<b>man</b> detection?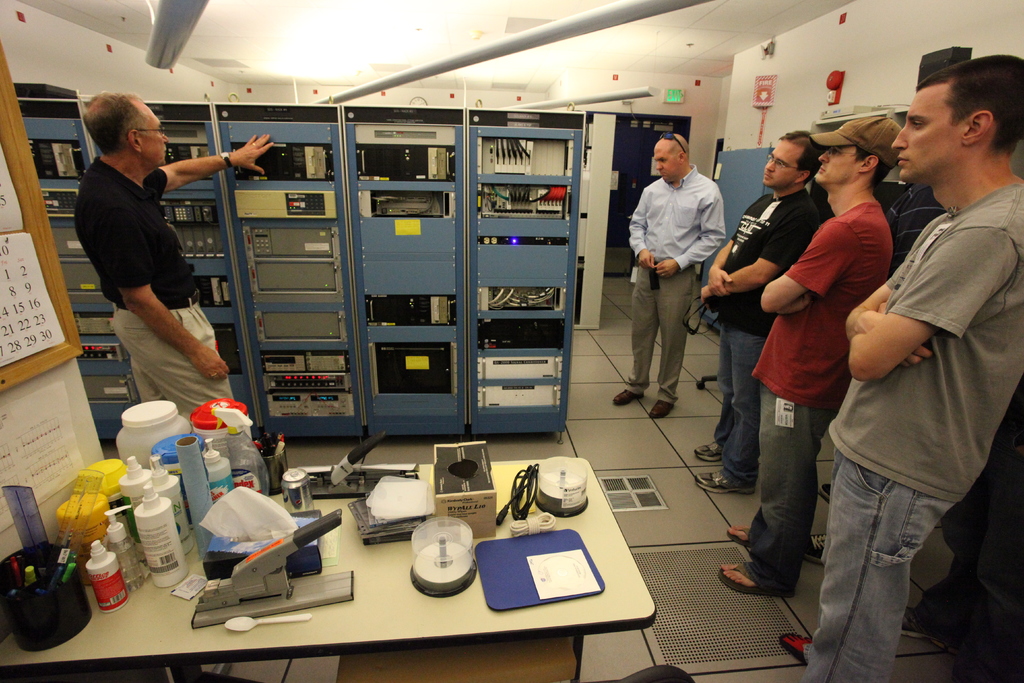
716,114,904,598
